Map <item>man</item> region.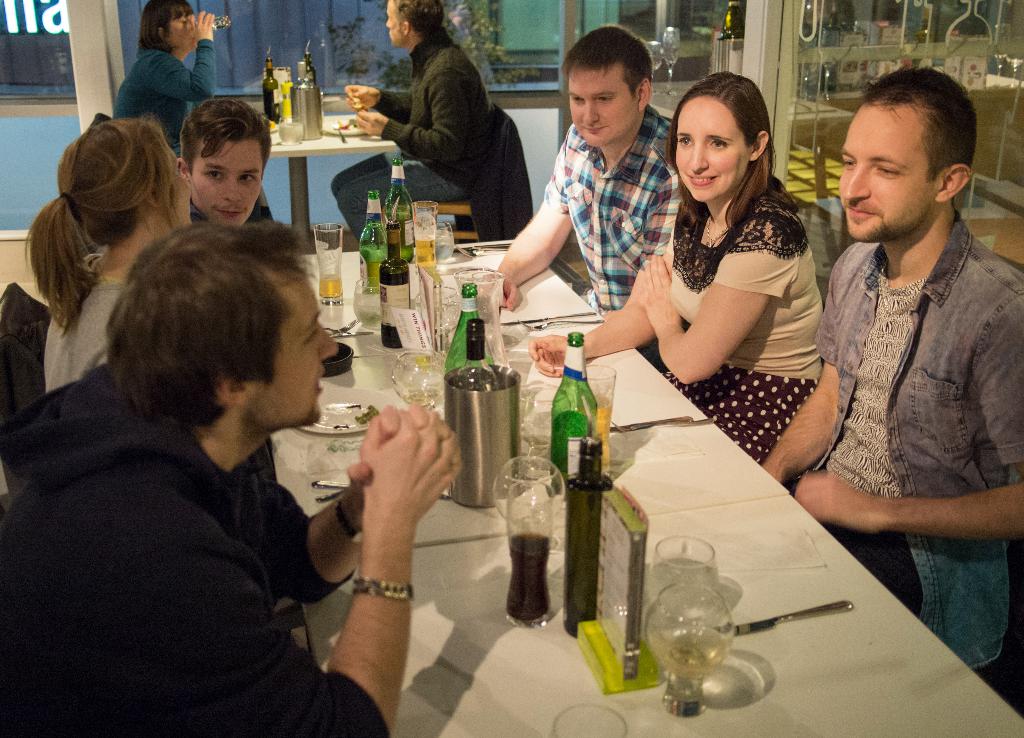
Mapped to Rect(166, 95, 276, 242).
